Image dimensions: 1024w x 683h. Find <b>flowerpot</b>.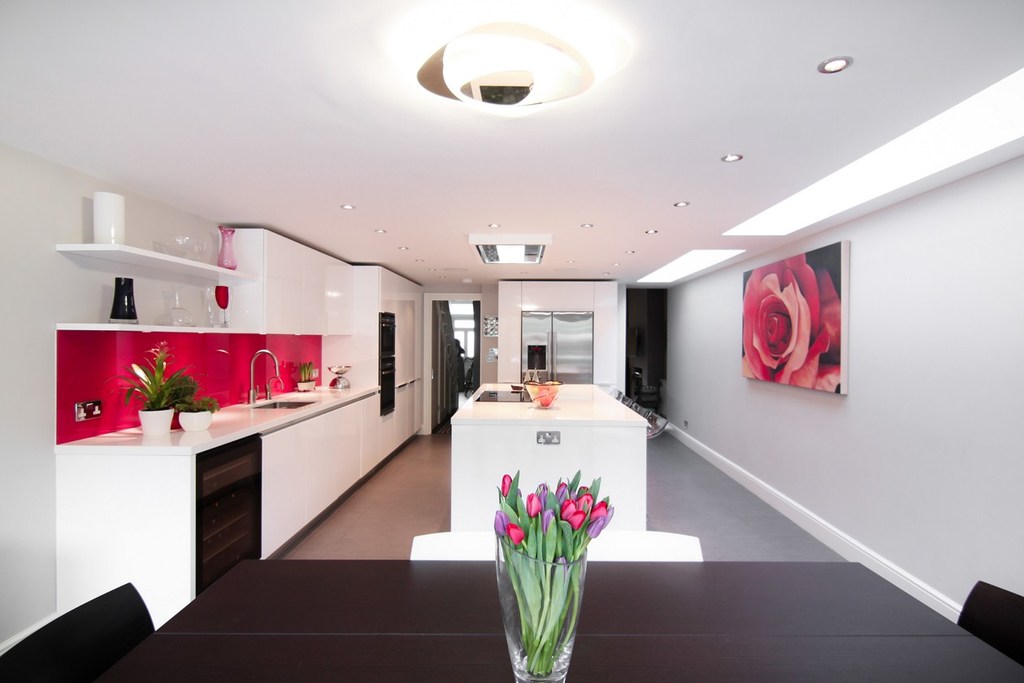
176:410:209:431.
